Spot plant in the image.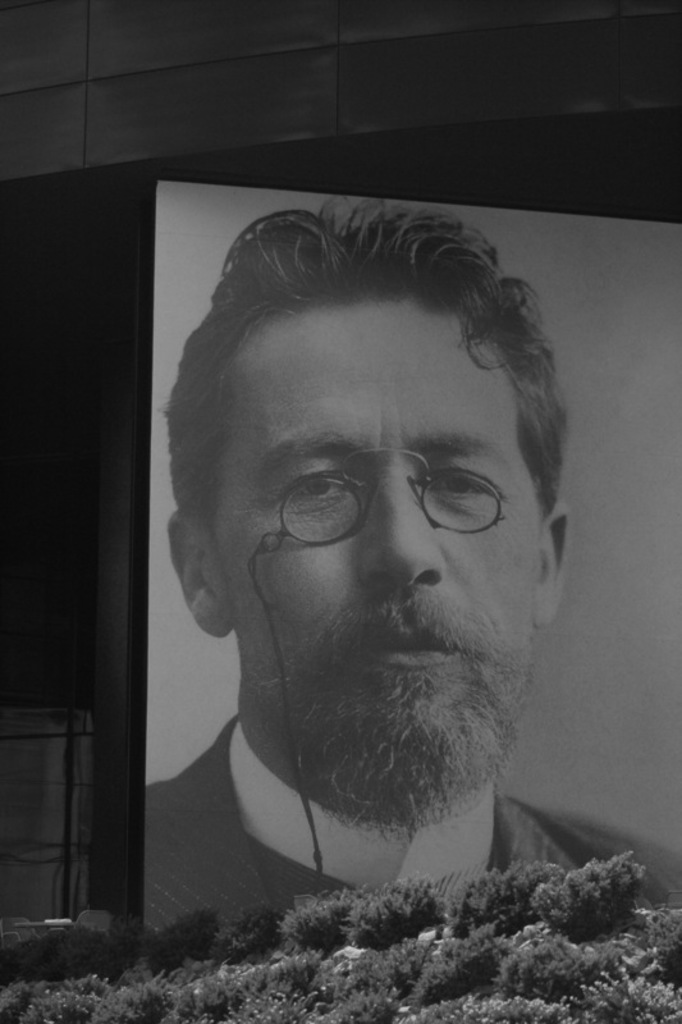
plant found at detection(275, 890, 338, 955).
